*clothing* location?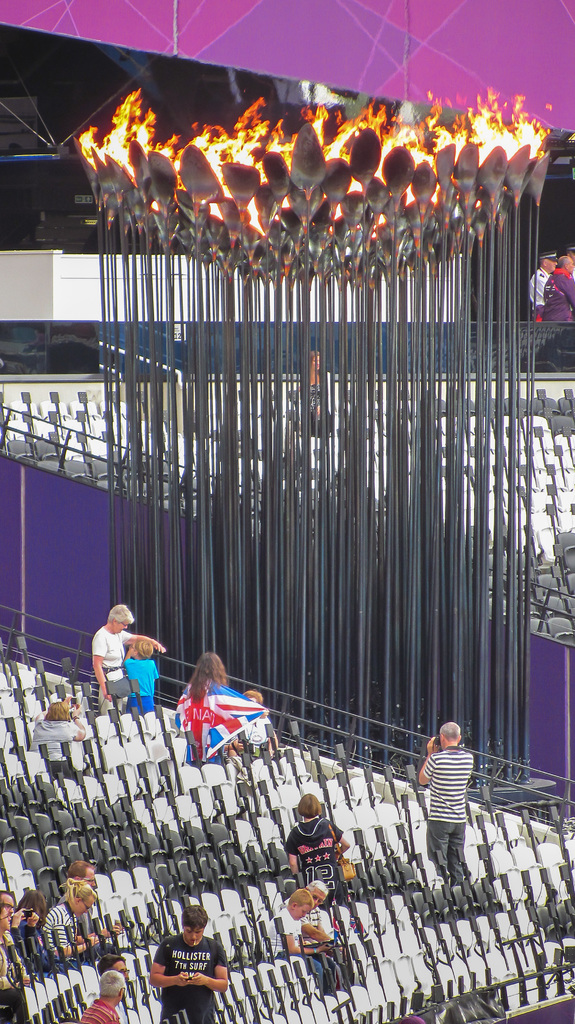
<region>124, 659, 161, 711</region>
